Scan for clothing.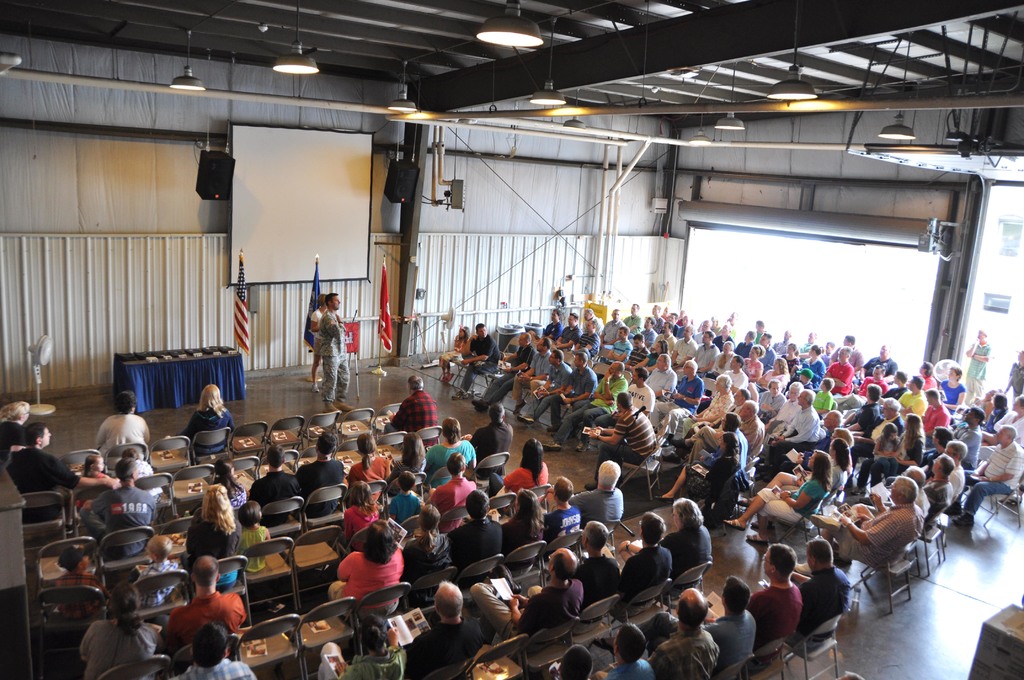
Scan result: (0, 416, 27, 455).
